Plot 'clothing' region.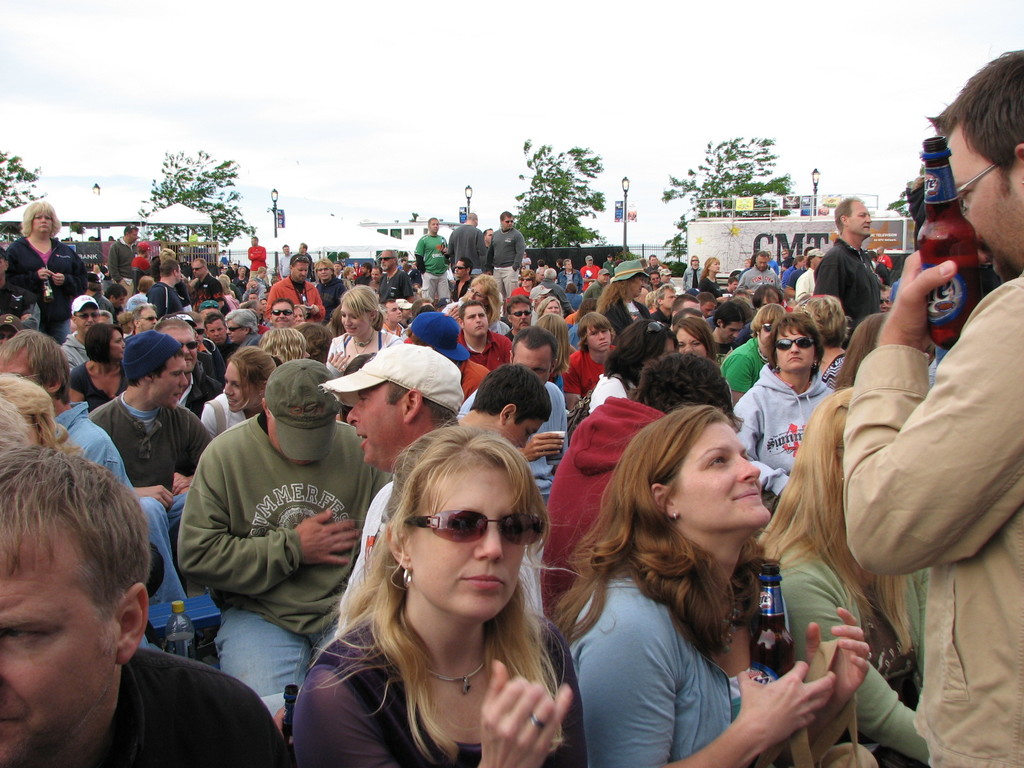
Plotted at BBox(847, 270, 1023, 767).
